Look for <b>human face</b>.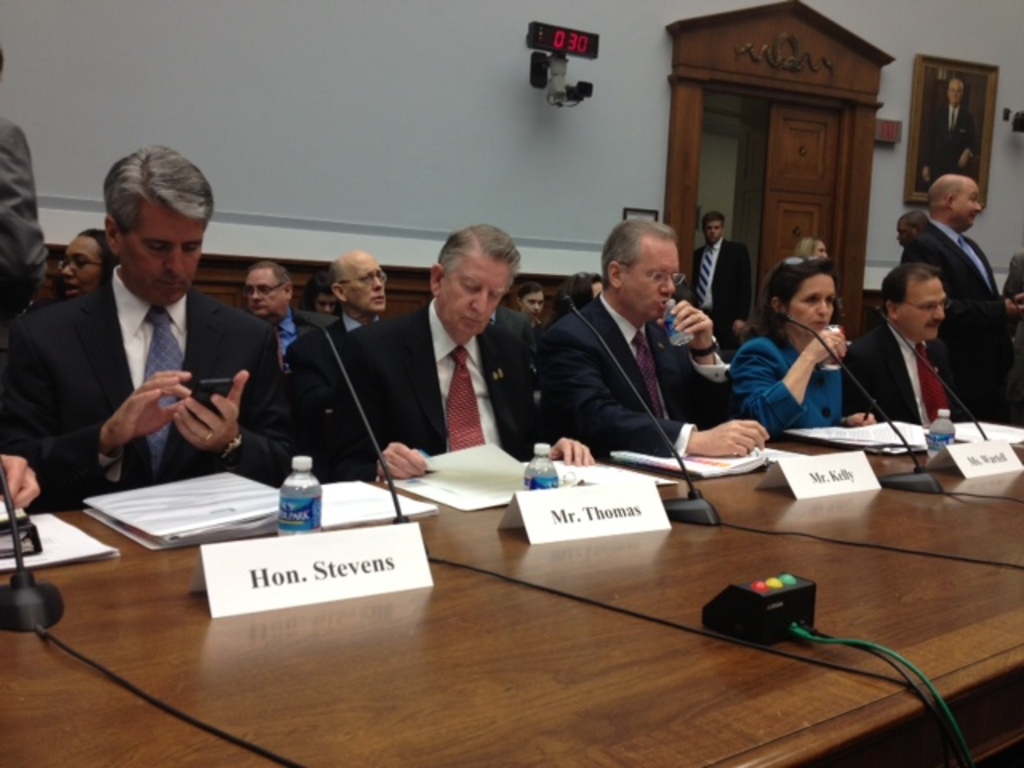
Found: region(314, 291, 336, 317).
